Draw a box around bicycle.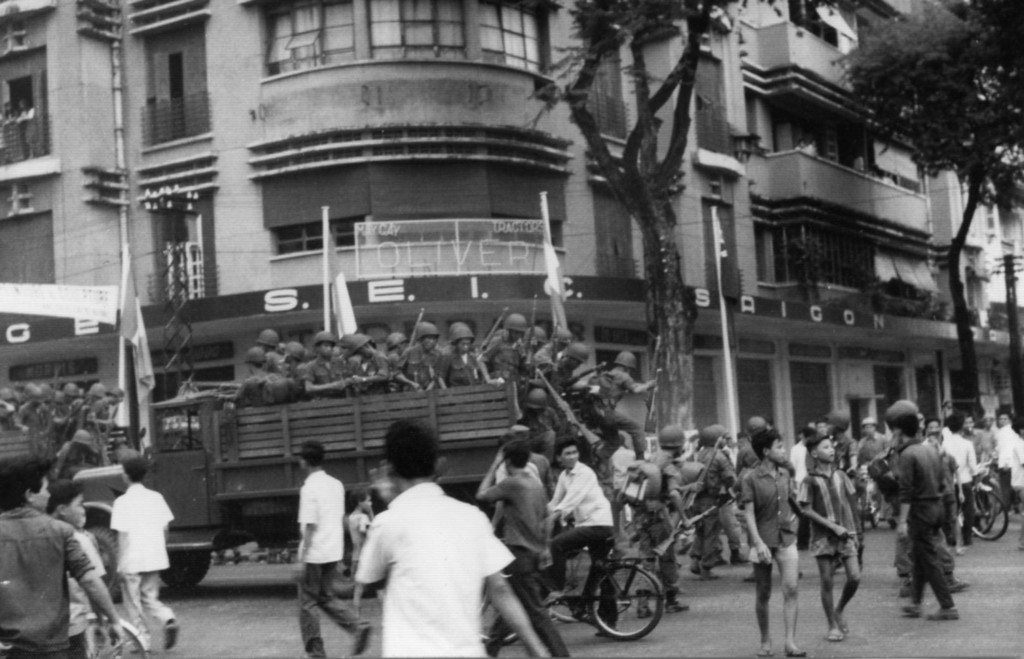
957,474,990,537.
